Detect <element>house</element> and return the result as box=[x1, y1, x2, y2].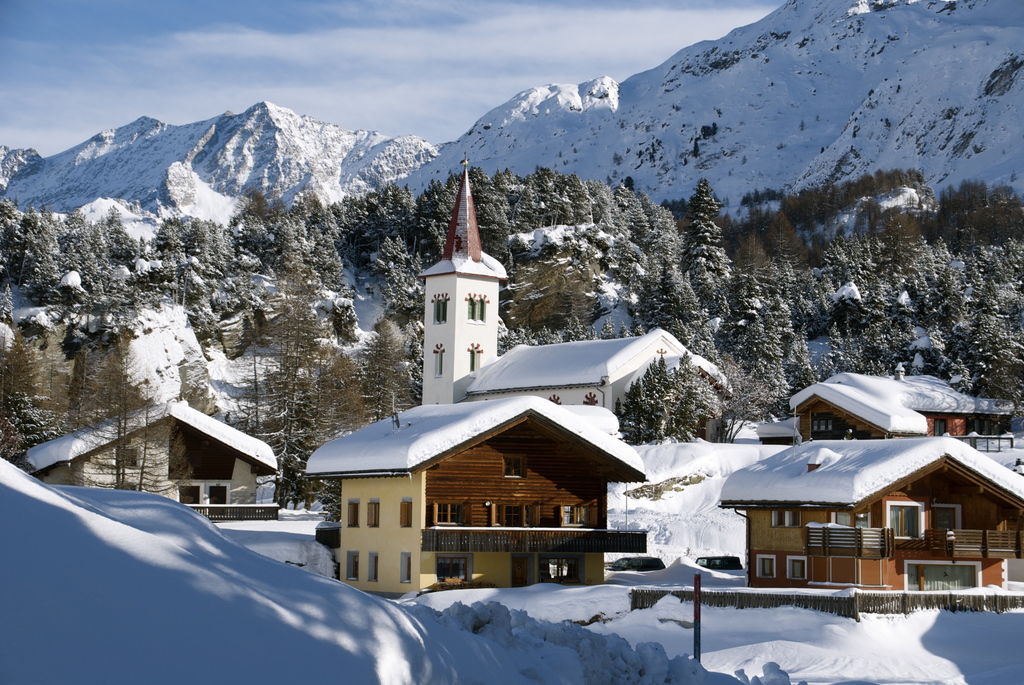
box=[699, 413, 1021, 626].
